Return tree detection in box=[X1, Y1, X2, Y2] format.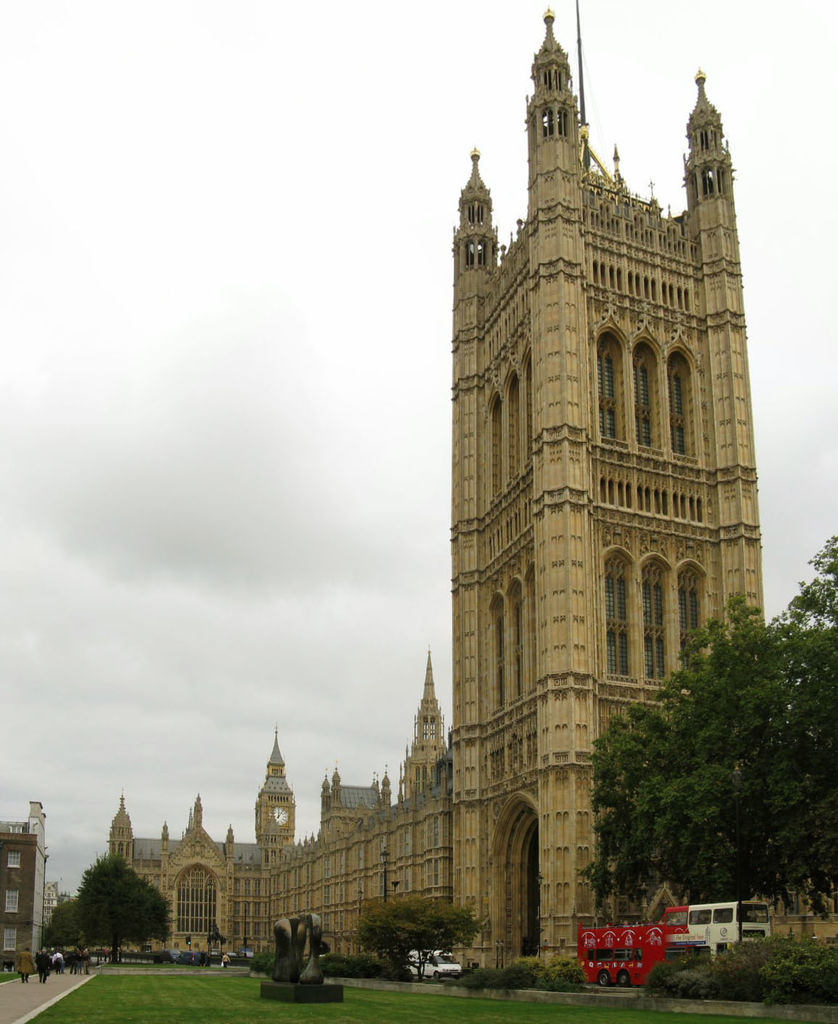
box=[574, 531, 837, 962].
